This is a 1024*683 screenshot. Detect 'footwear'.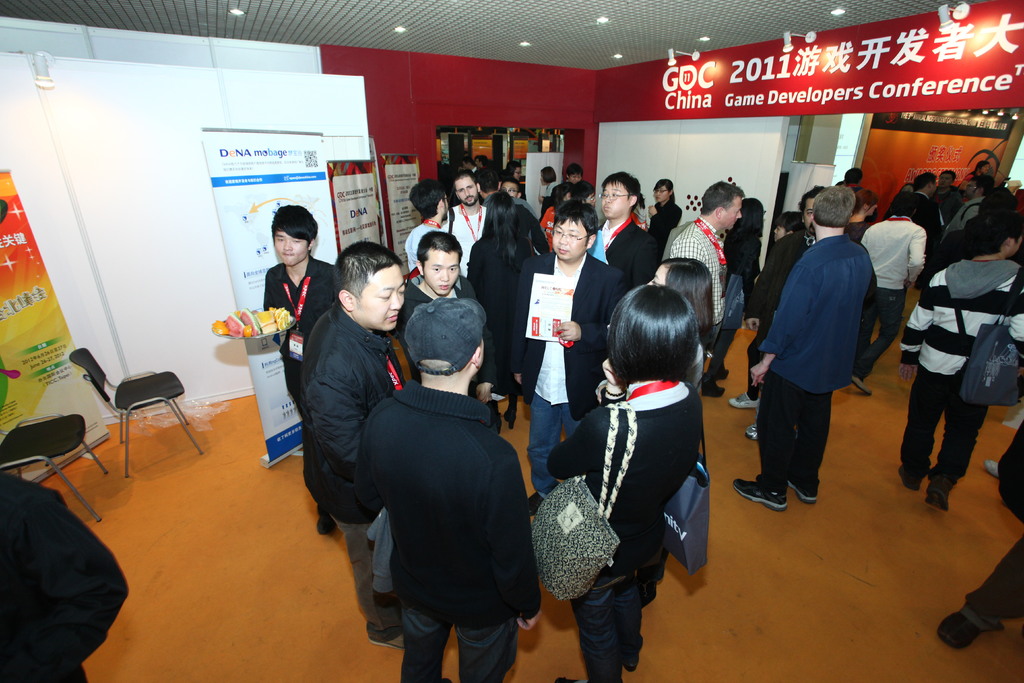
982:458:1003:478.
